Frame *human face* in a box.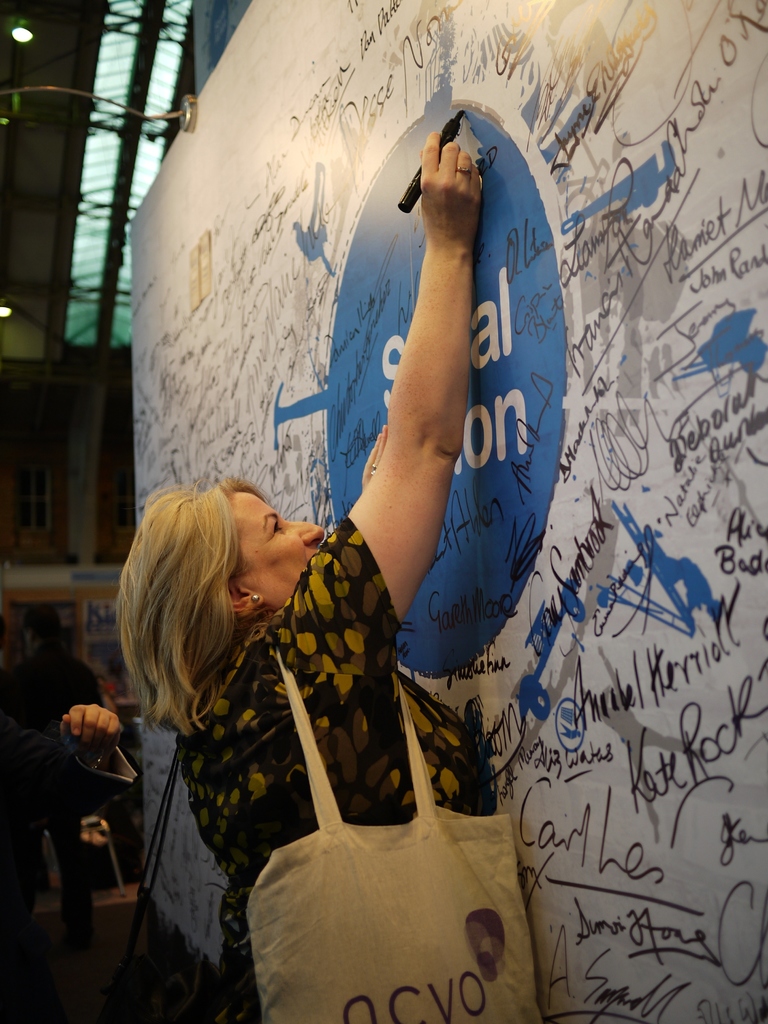
x1=234, y1=494, x2=324, y2=610.
